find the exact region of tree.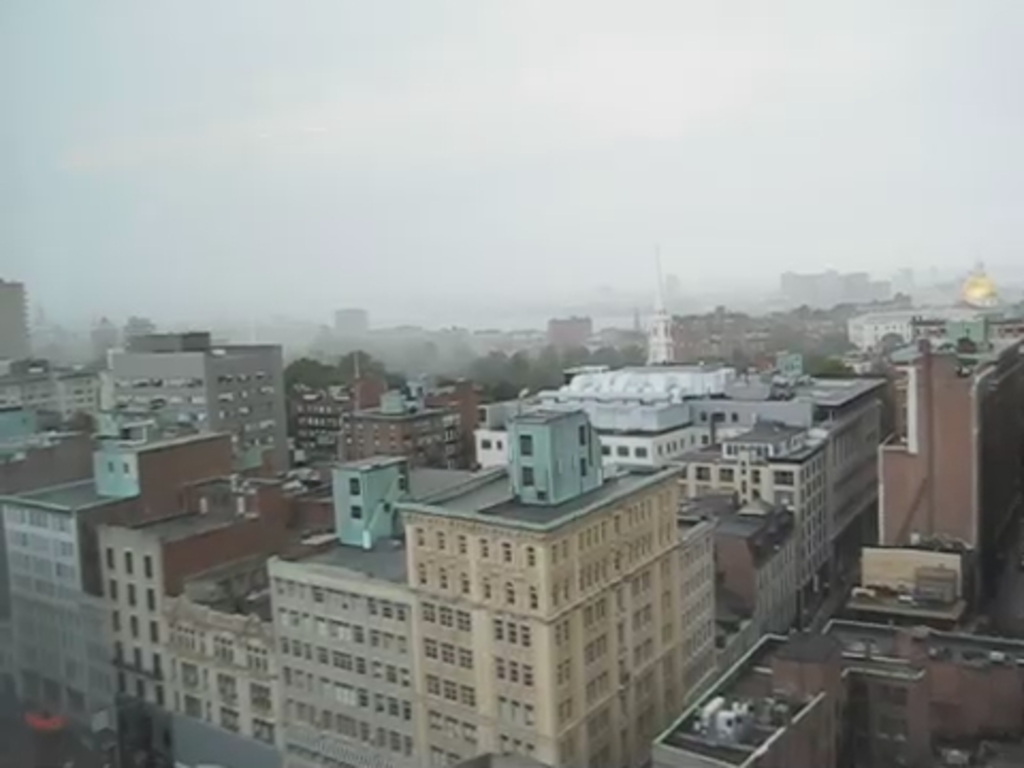
Exact region: {"left": 809, "top": 348, "right": 855, "bottom": 373}.
